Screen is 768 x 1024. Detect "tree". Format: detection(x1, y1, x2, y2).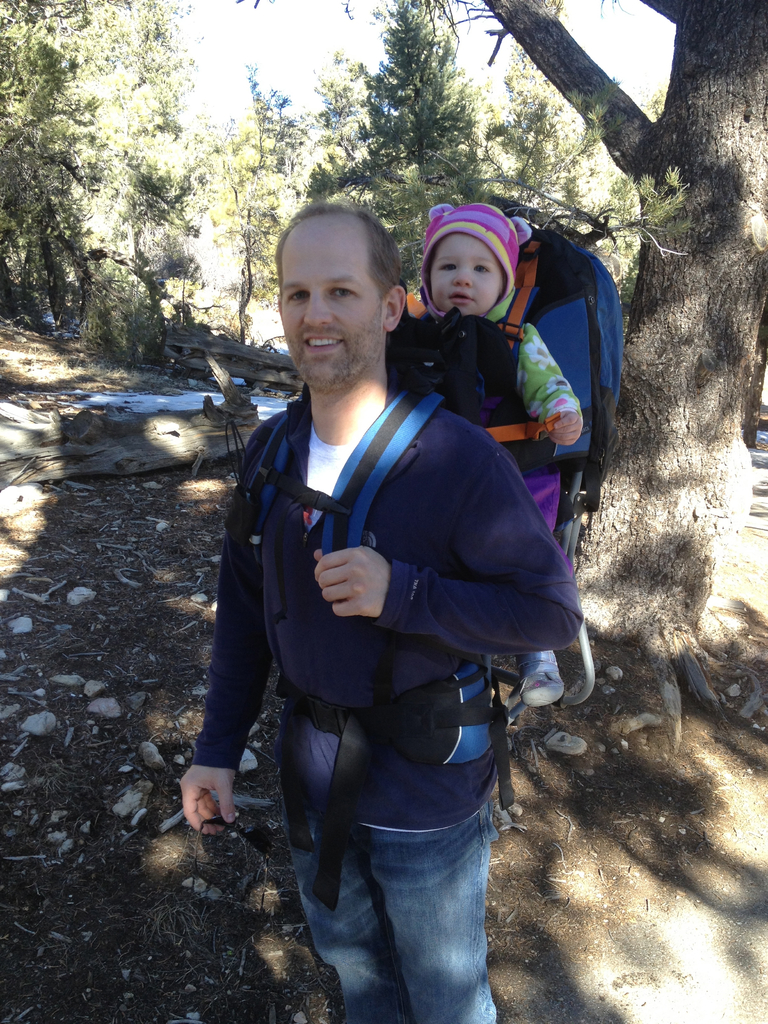
detection(449, 0, 767, 751).
